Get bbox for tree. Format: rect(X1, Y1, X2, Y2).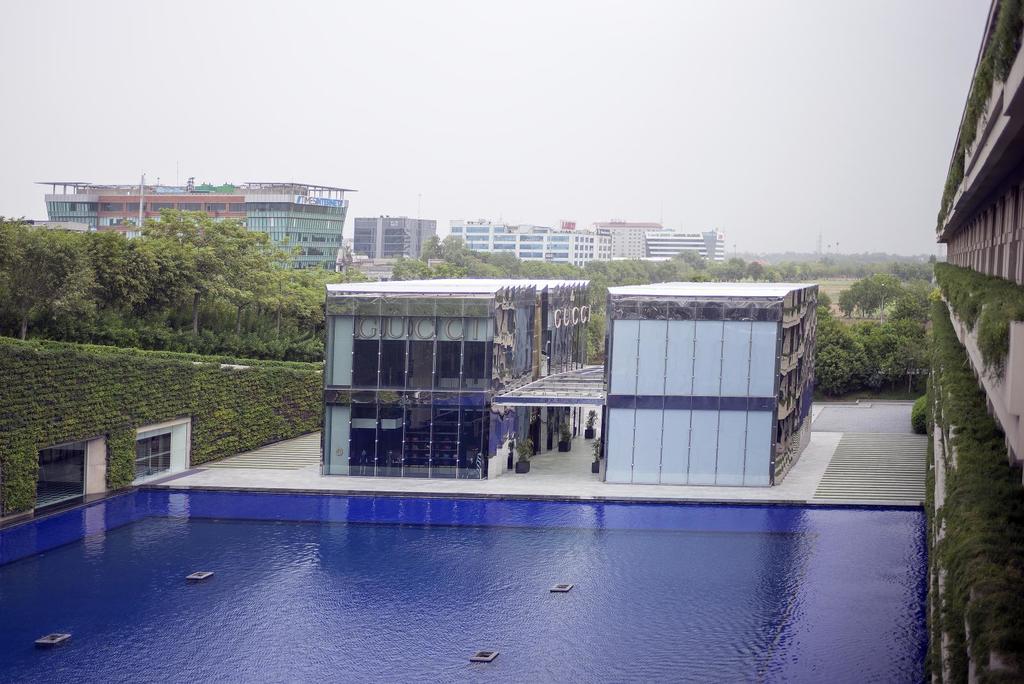
rect(211, 245, 291, 334).
